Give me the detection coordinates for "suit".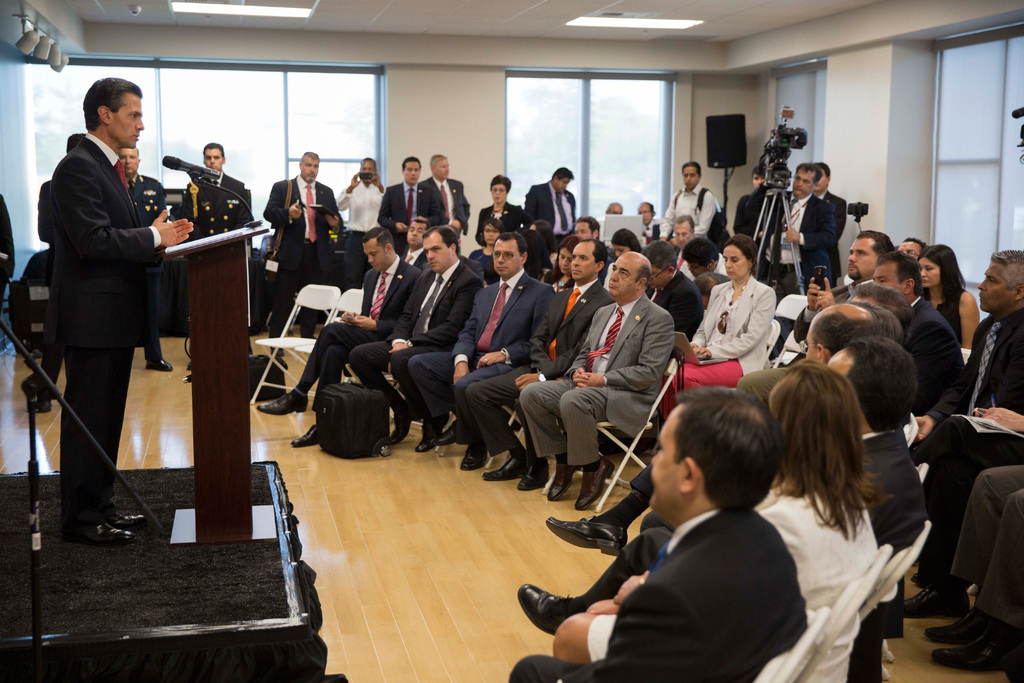
region(259, 184, 335, 342).
